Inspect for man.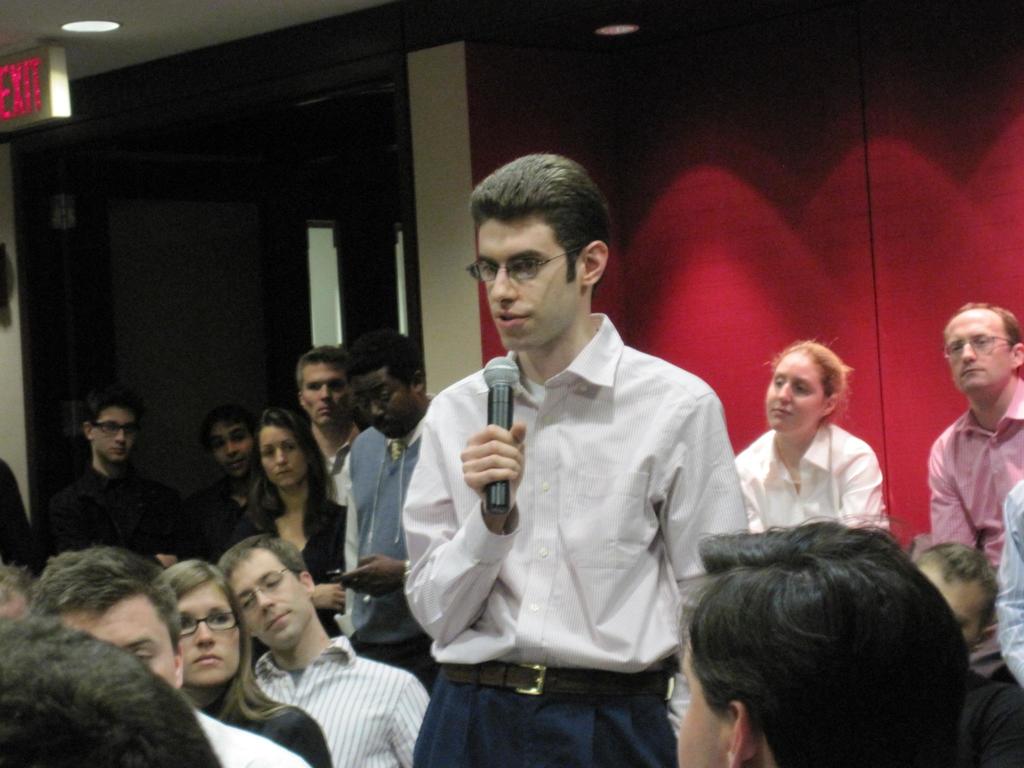
Inspection: [left=217, top=524, right=431, bottom=767].
